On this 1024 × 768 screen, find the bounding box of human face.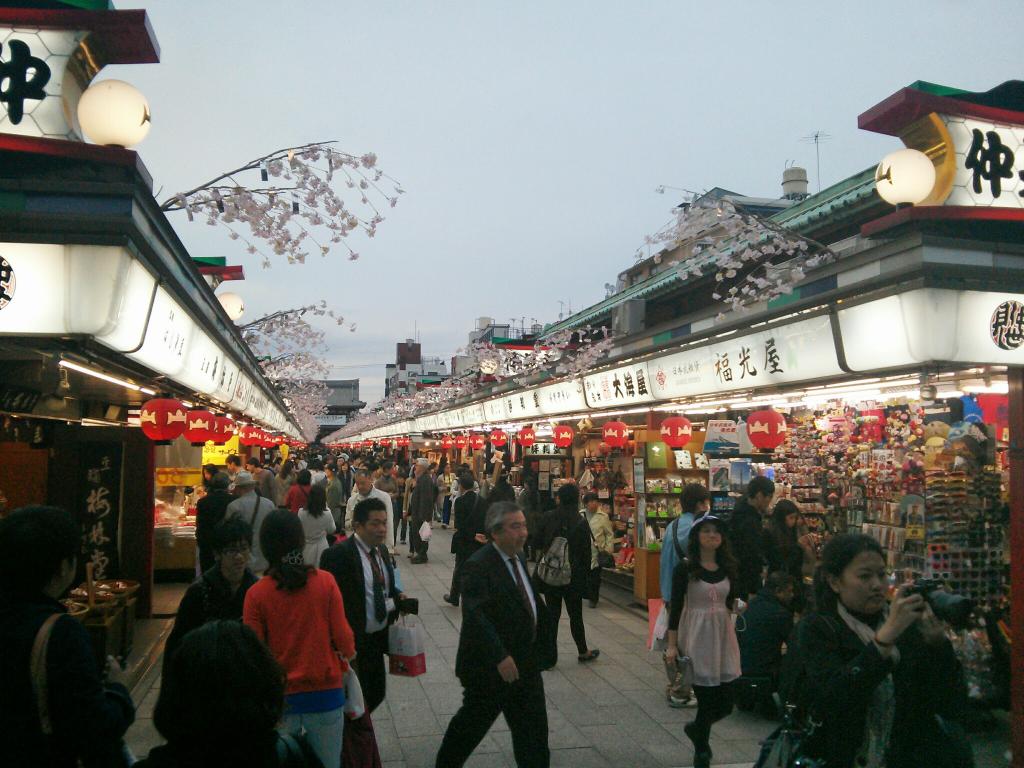
Bounding box: 501/511/528/554.
